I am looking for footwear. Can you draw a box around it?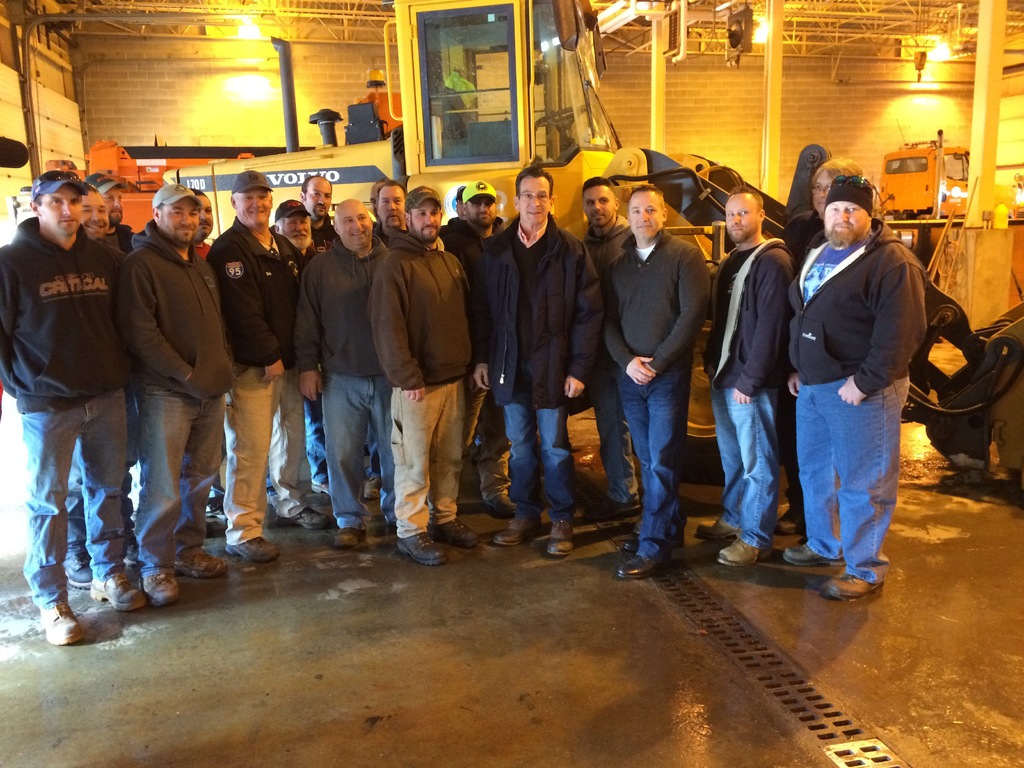
Sure, the bounding box is <box>491,518,543,548</box>.
